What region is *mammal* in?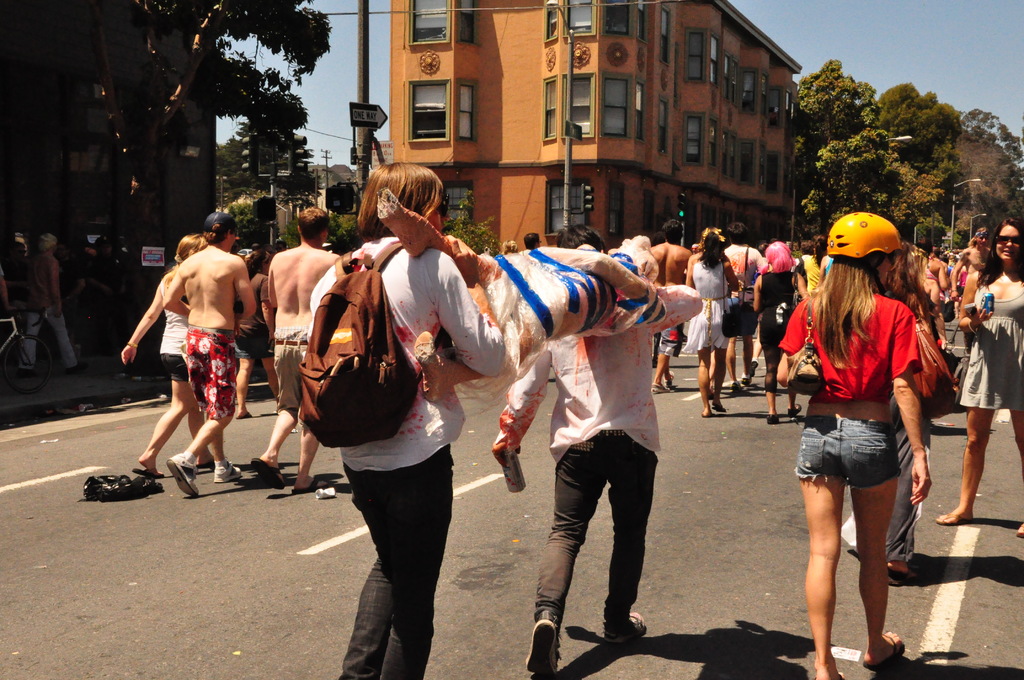
rect(650, 230, 661, 370).
